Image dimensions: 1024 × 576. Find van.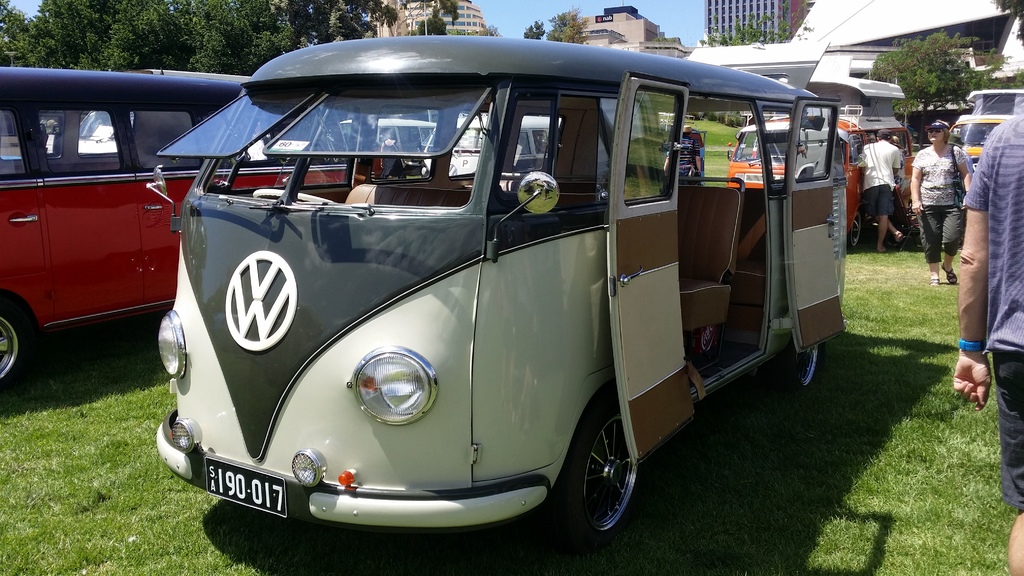
{"left": 0, "top": 70, "right": 387, "bottom": 399}.
